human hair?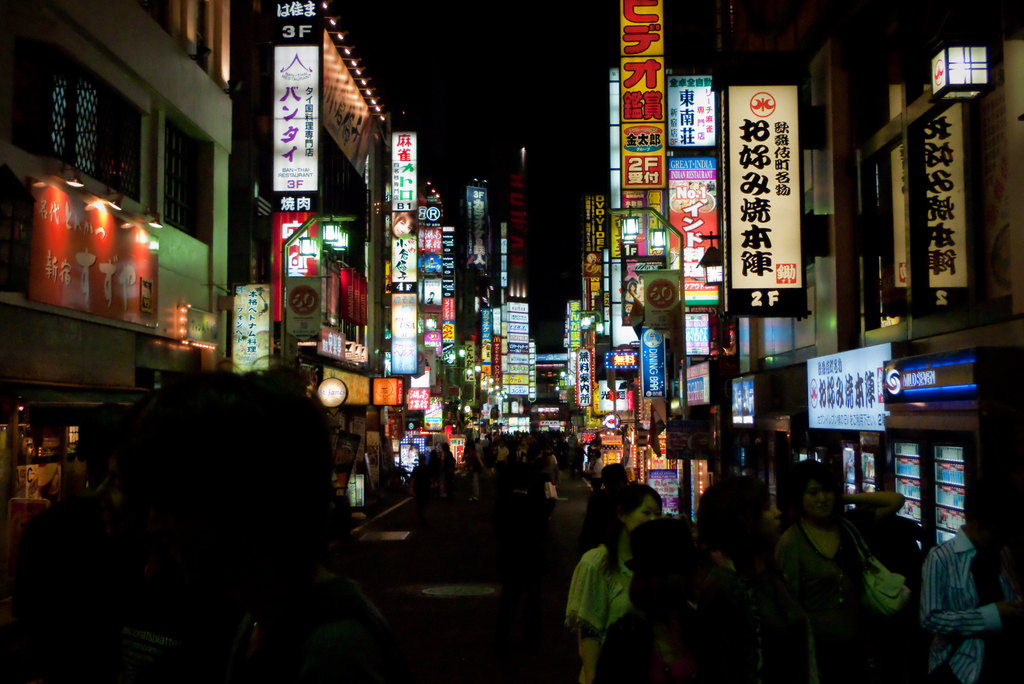
x1=781, y1=457, x2=840, y2=520
